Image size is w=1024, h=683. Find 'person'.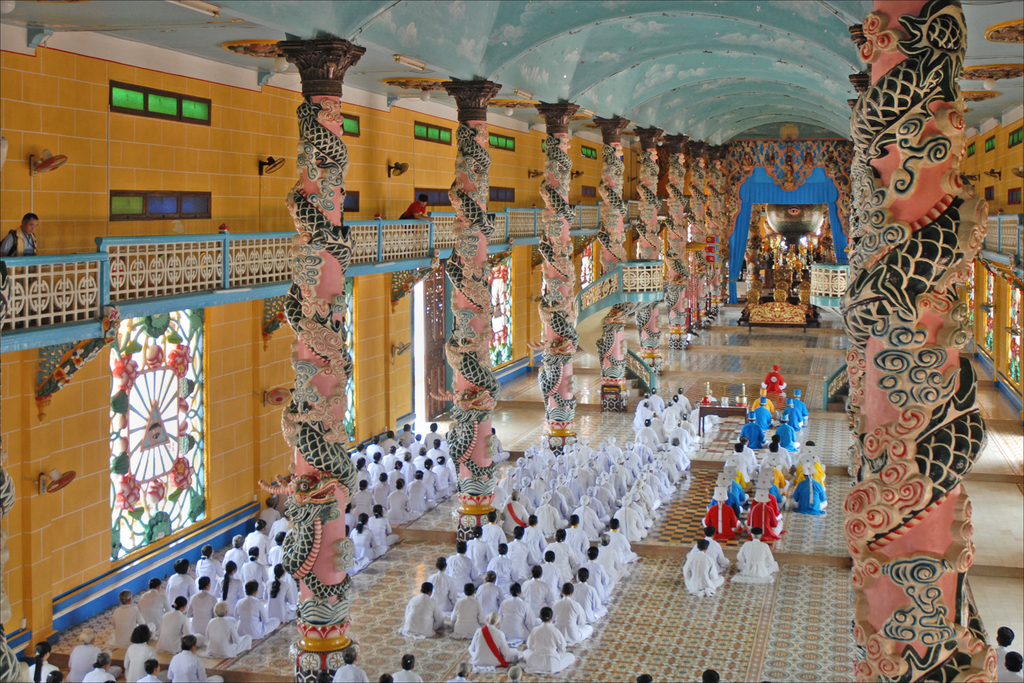
x1=515 y1=602 x2=580 y2=680.
